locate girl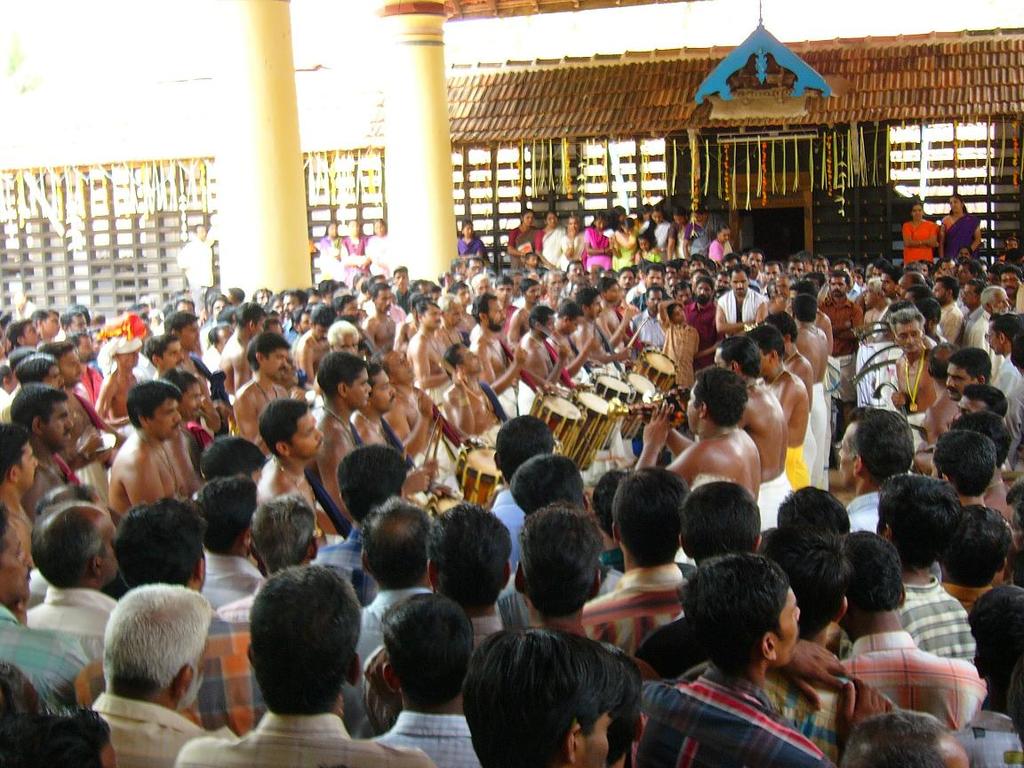
(637, 225, 653, 270)
